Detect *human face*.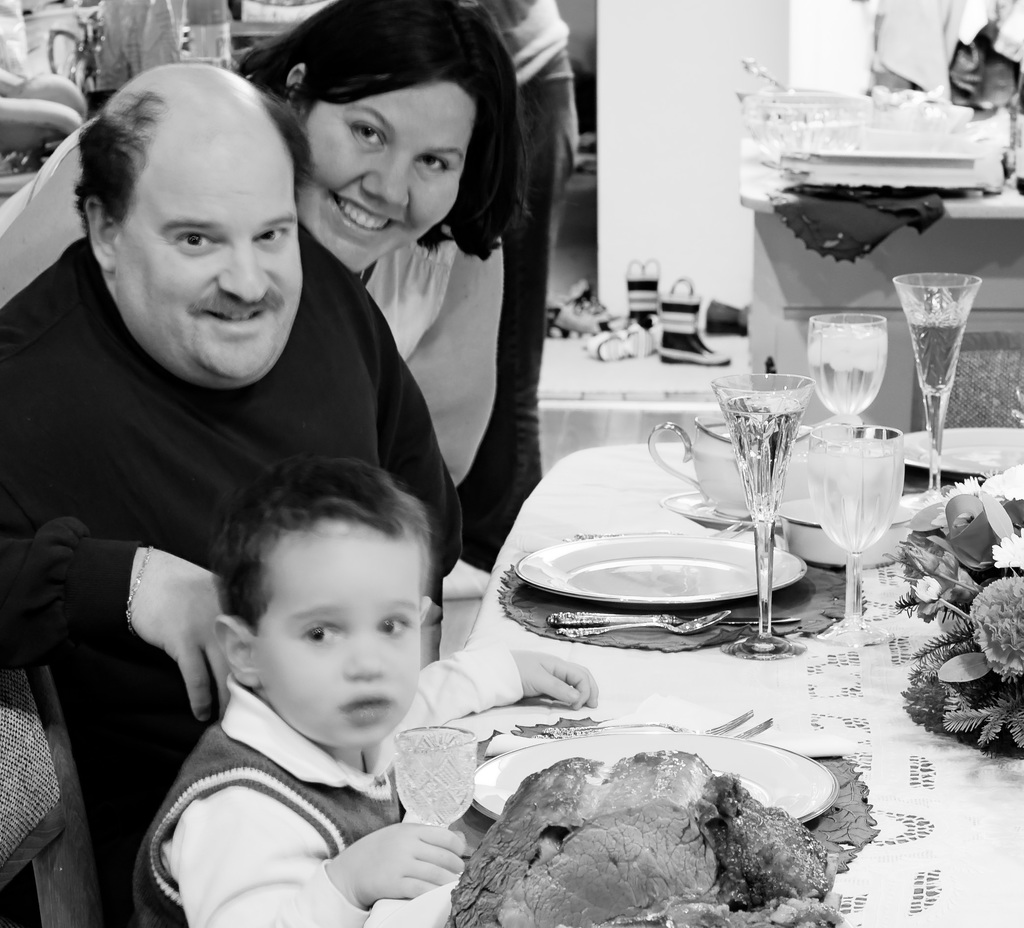
Detected at box=[298, 82, 479, 274].
